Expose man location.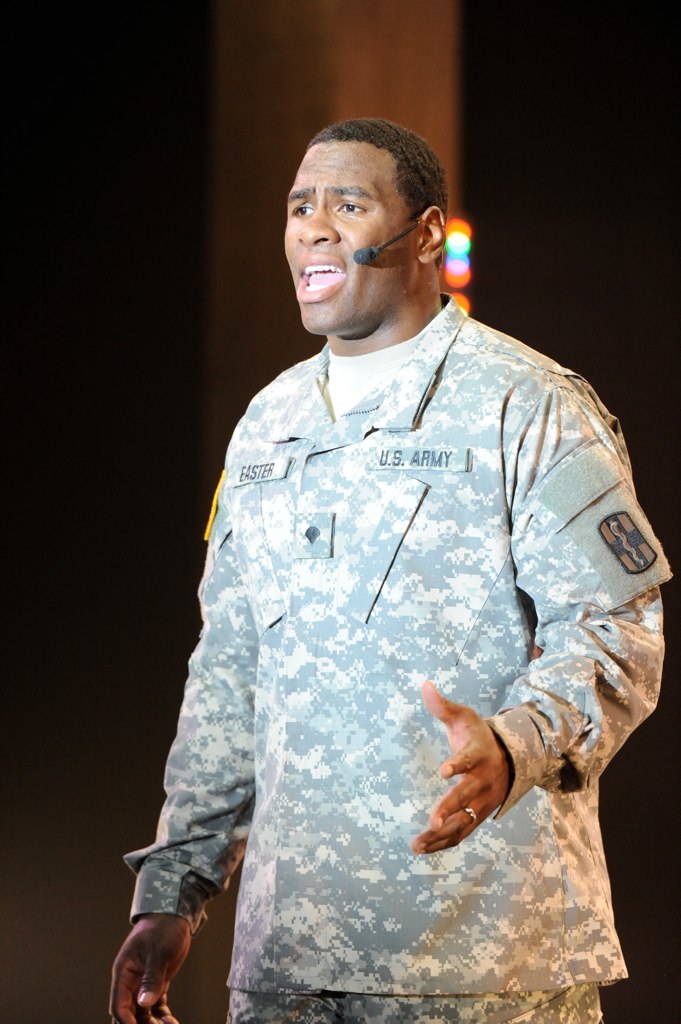
Exposed at box(103, 117, 674, 1023).
